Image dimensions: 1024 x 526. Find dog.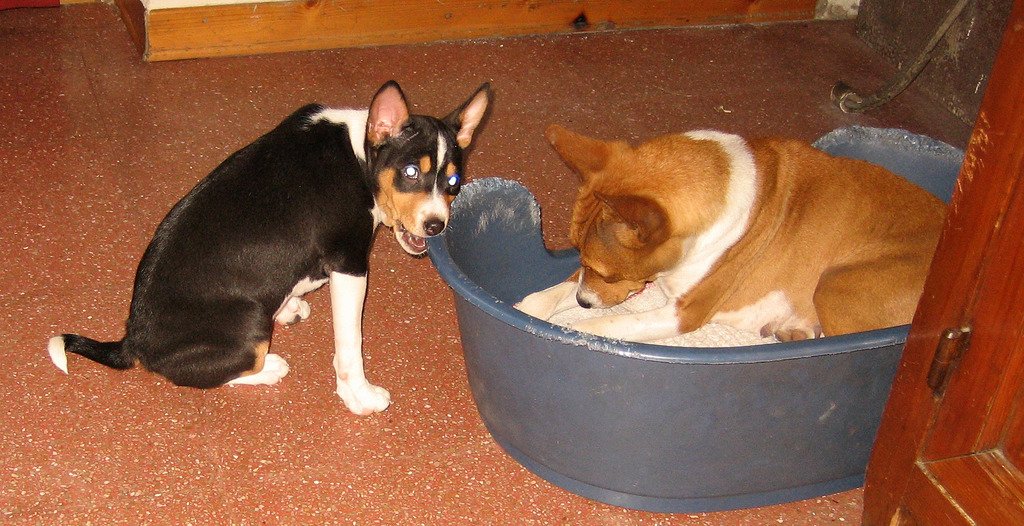
locate(514, 122, 950, 348).
